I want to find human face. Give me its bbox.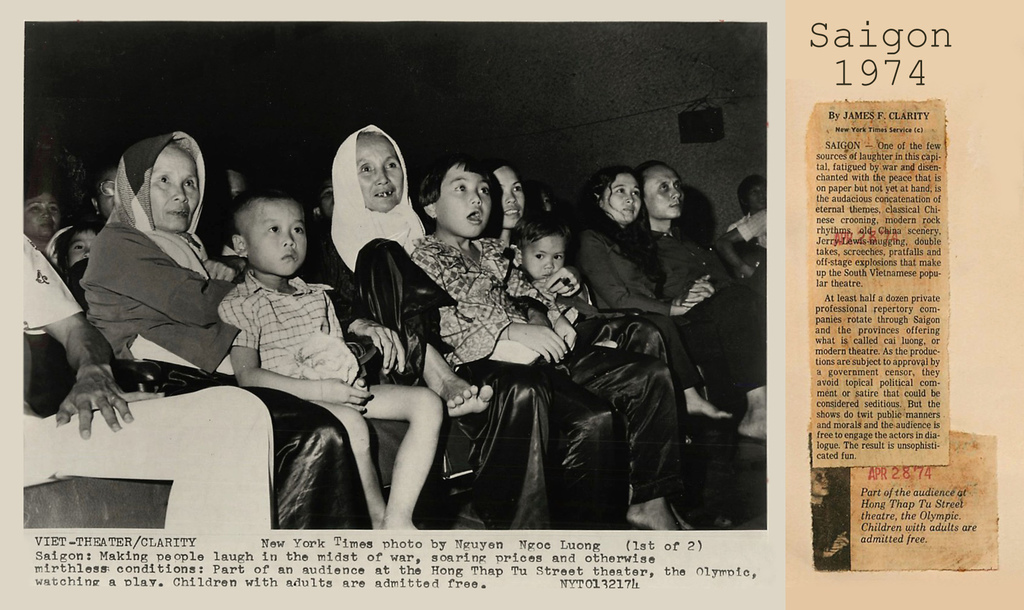
bbox=[528, 237, 565, 280].
